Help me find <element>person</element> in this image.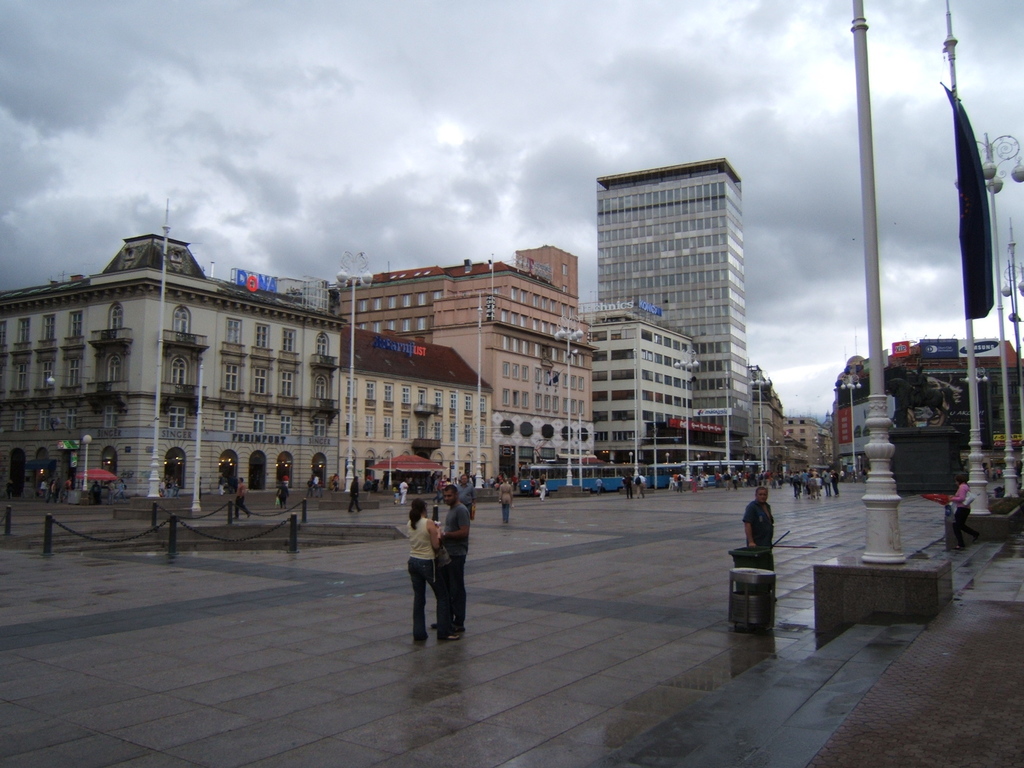
Found it: box=[407, 500, 442, 645].
